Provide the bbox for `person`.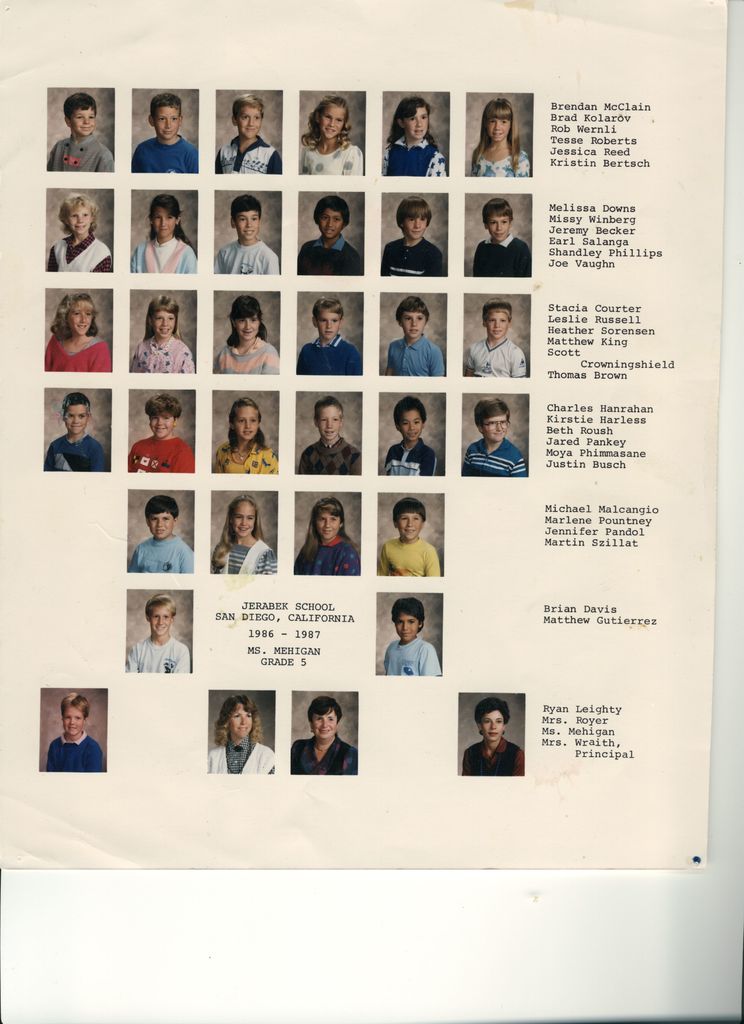
left=51, top=191, right=116, bottom=275.
